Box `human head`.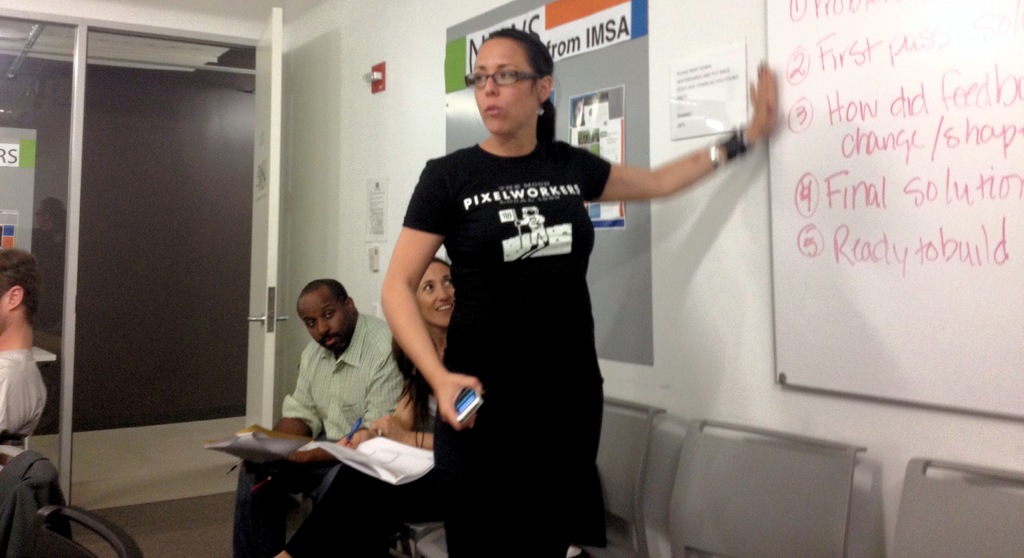
298, 279, 358, 352.
